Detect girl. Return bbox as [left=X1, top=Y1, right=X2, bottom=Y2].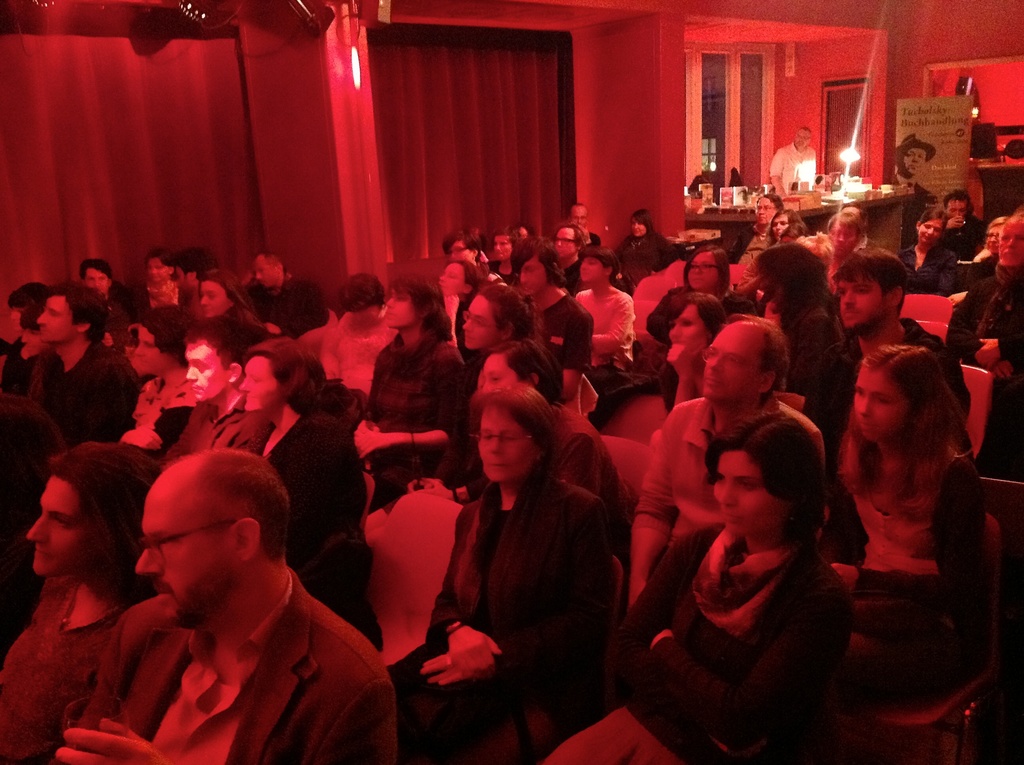
[left=829, top=343, right=1002, bottom=708].
